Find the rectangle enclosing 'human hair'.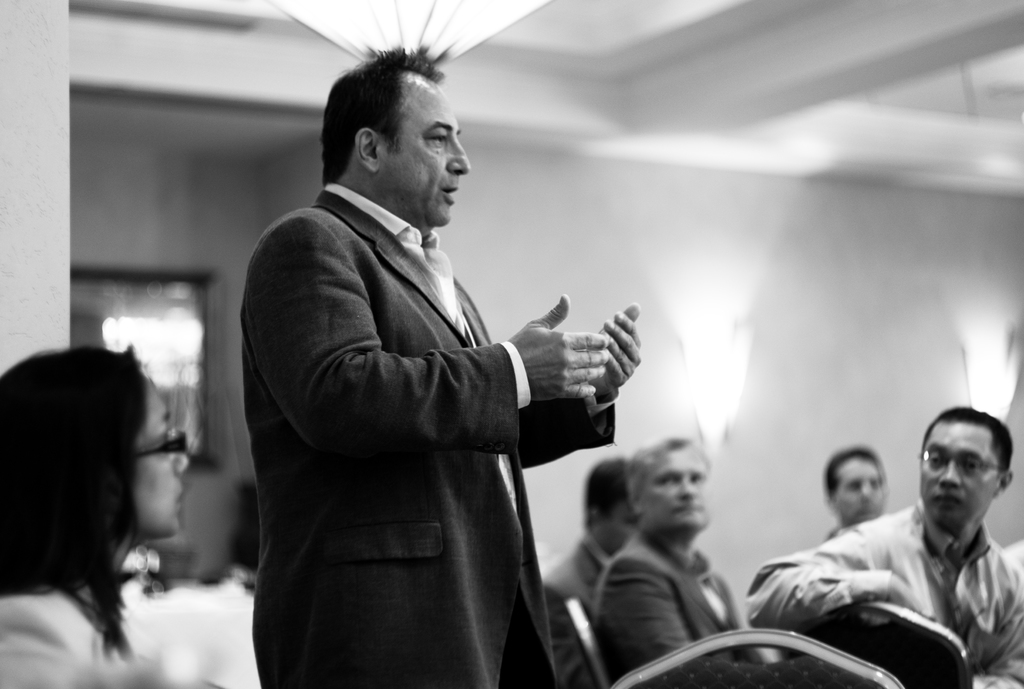
923:409:1013:476.
